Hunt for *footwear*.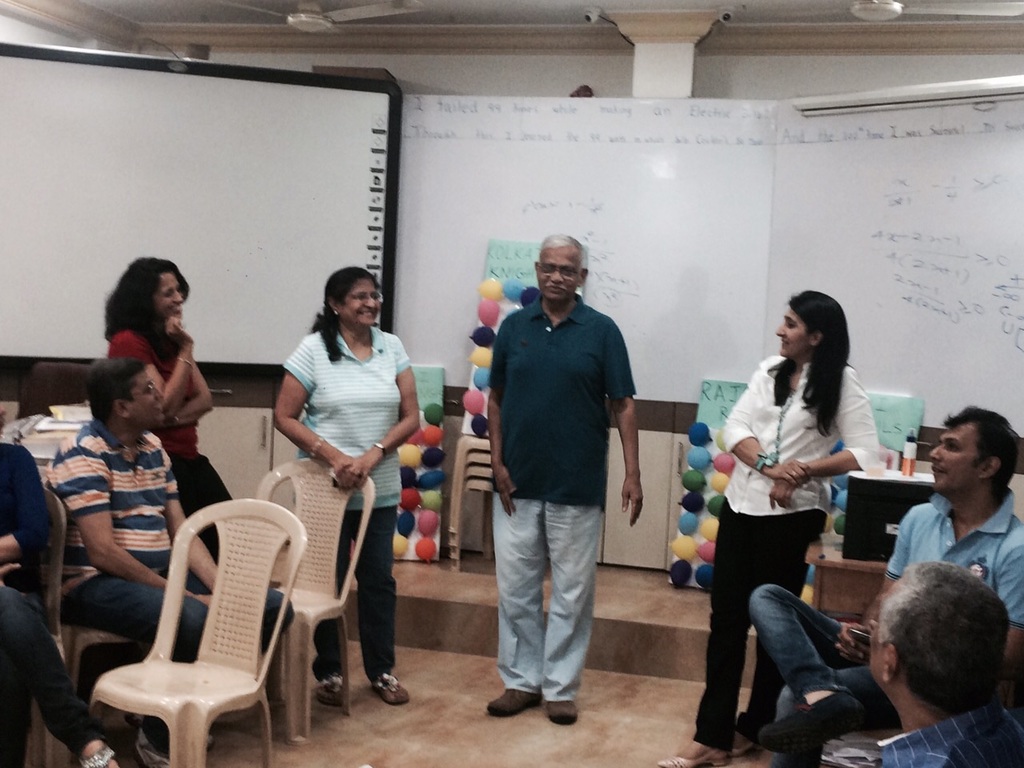
Hunted down at x1=538, y1=702, x2=584, y2=728.
